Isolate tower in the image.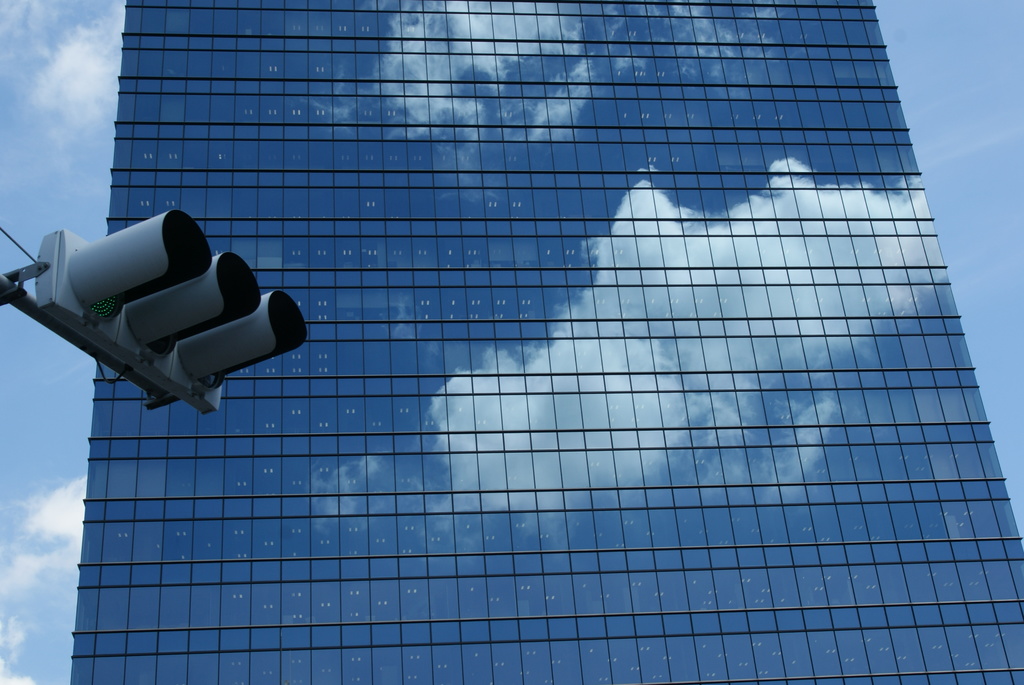
Isolated region: {"x1": 106, "y1": 0, "x2": 1004, "y2": 682}.
